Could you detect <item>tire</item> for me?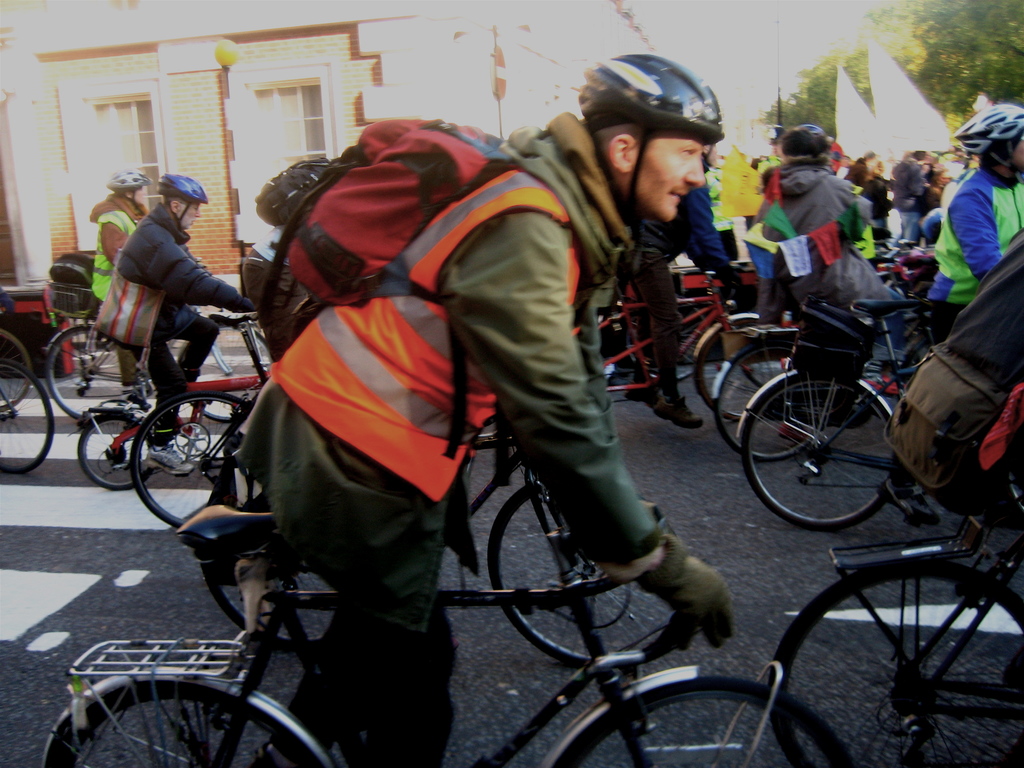
Detection result: x1=182, y1=322, x2=268, y2=422.
